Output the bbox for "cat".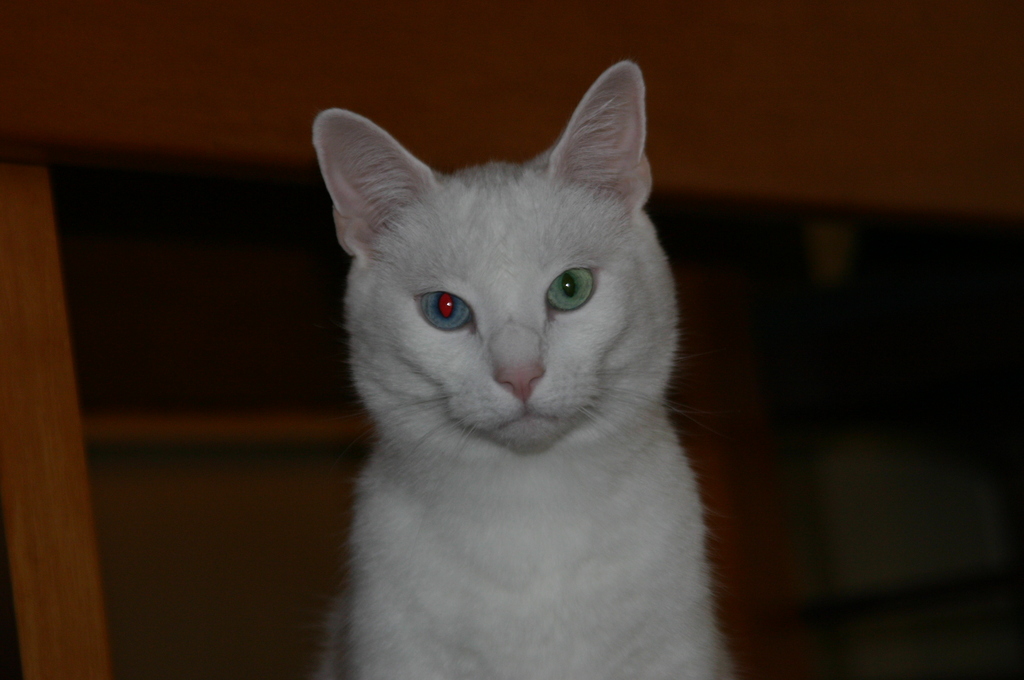
(299,58,748,675).
